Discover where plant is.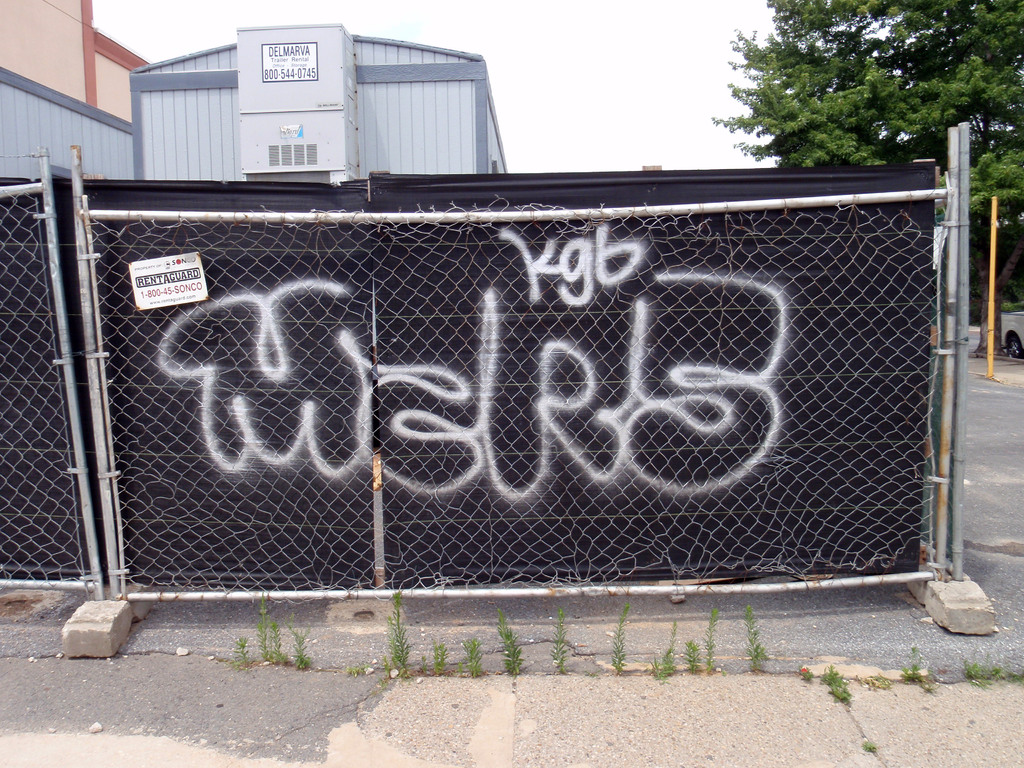
Discovered at [378,588,412,679].
